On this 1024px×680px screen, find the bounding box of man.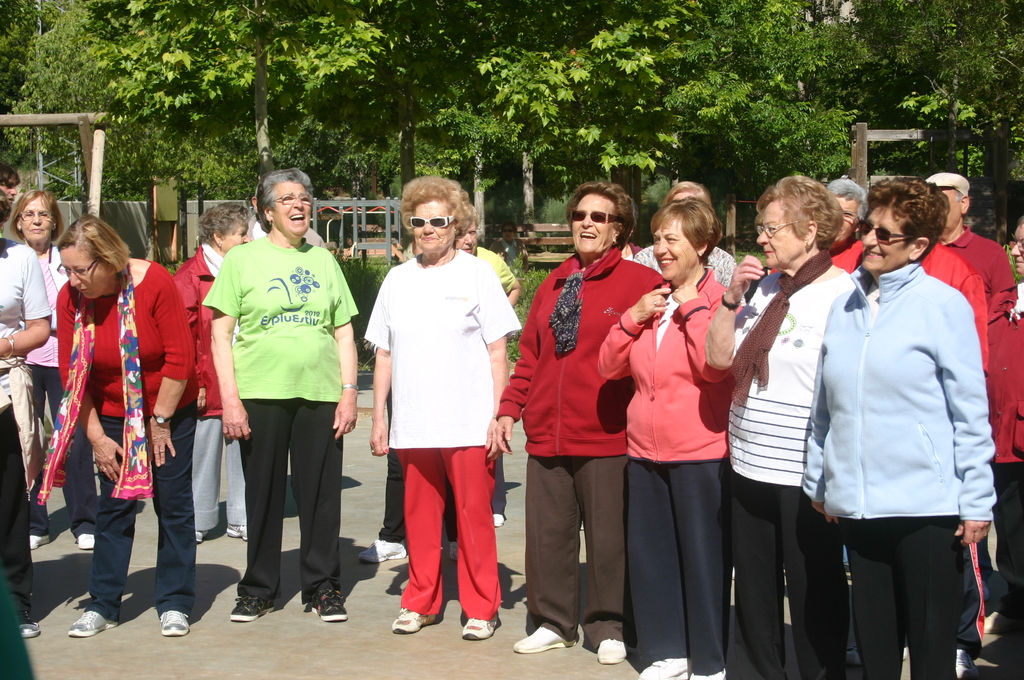
Bounding box: 234:180:330:495.
